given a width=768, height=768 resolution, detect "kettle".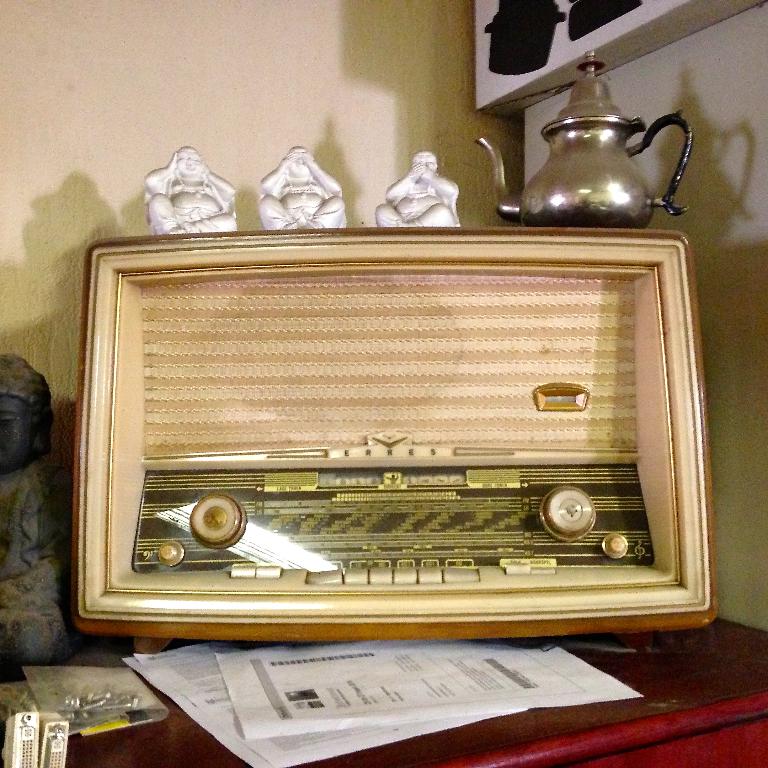
box=[472, 52, 694, 227].
